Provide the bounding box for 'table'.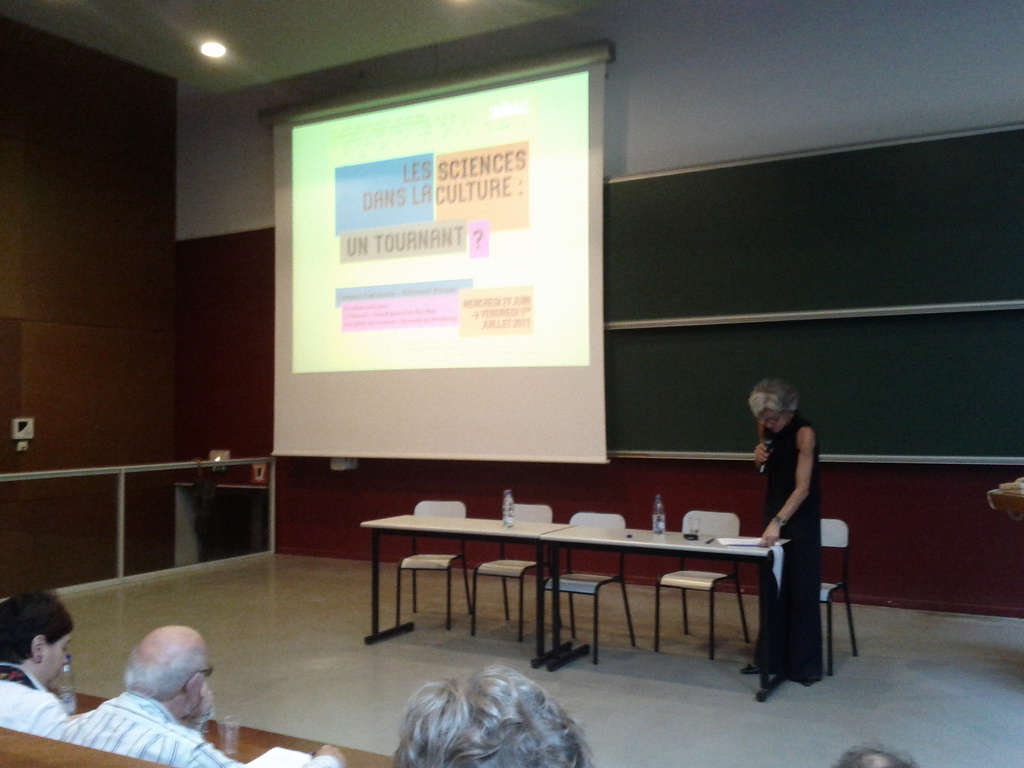
Rect(345, 508, 701, 648).
